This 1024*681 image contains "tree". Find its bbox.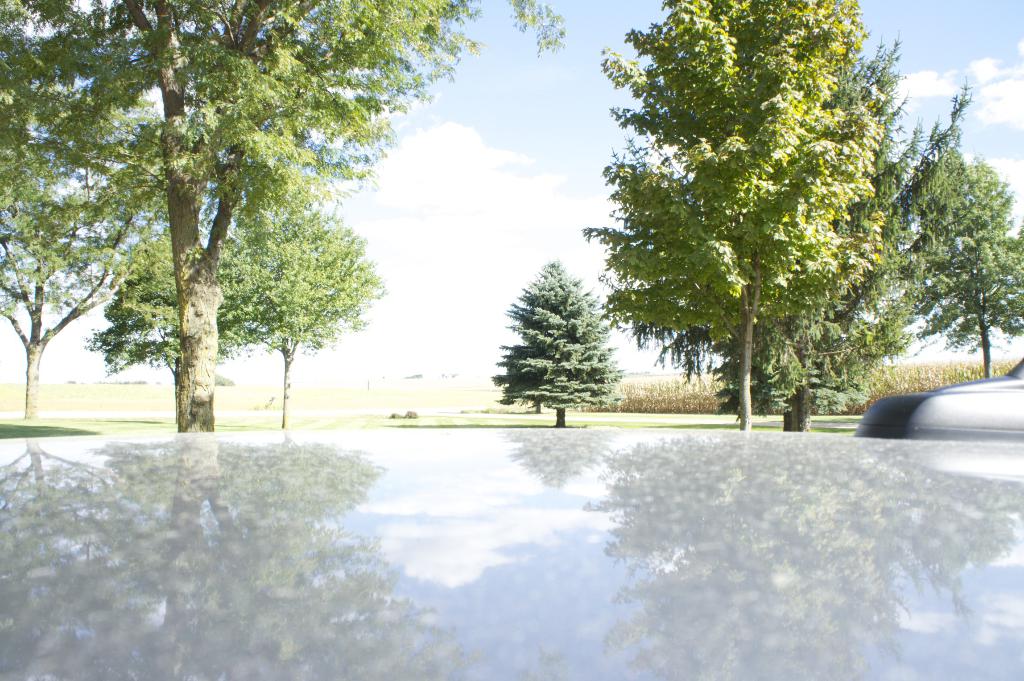
left=94, top=236, right=260, bottom=378.
